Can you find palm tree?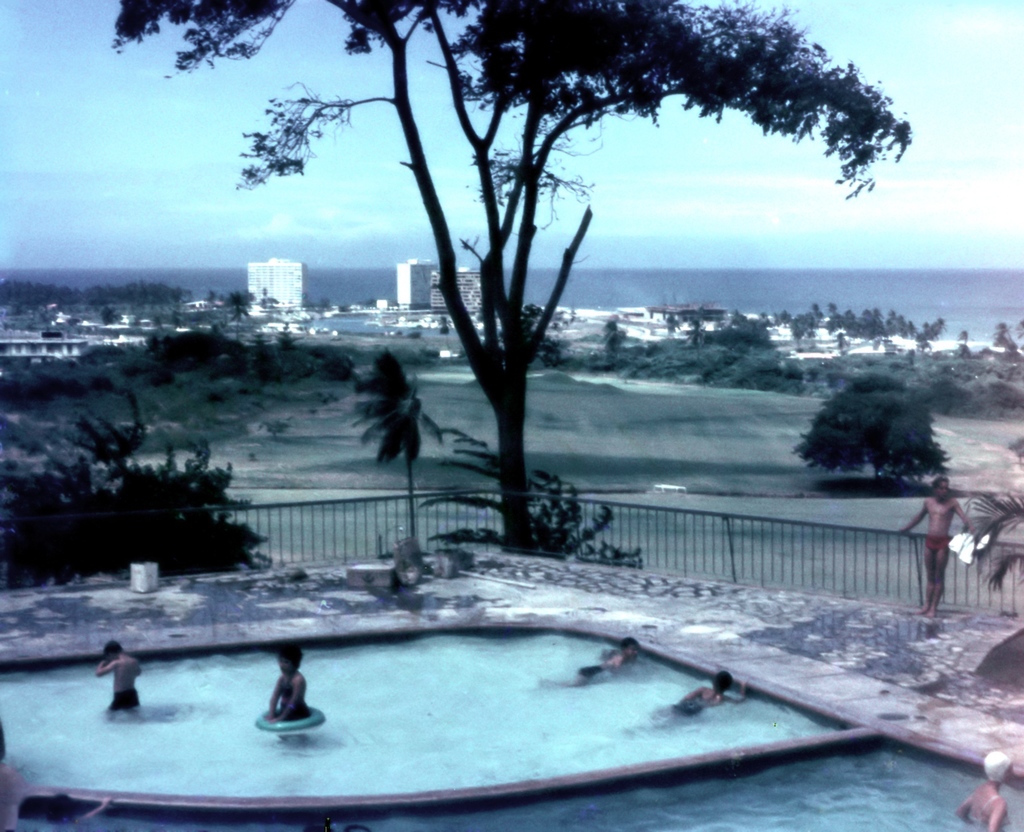
Yes, bounding box: pyautogui.locateOnScreen(134, 282, 178, 329).
